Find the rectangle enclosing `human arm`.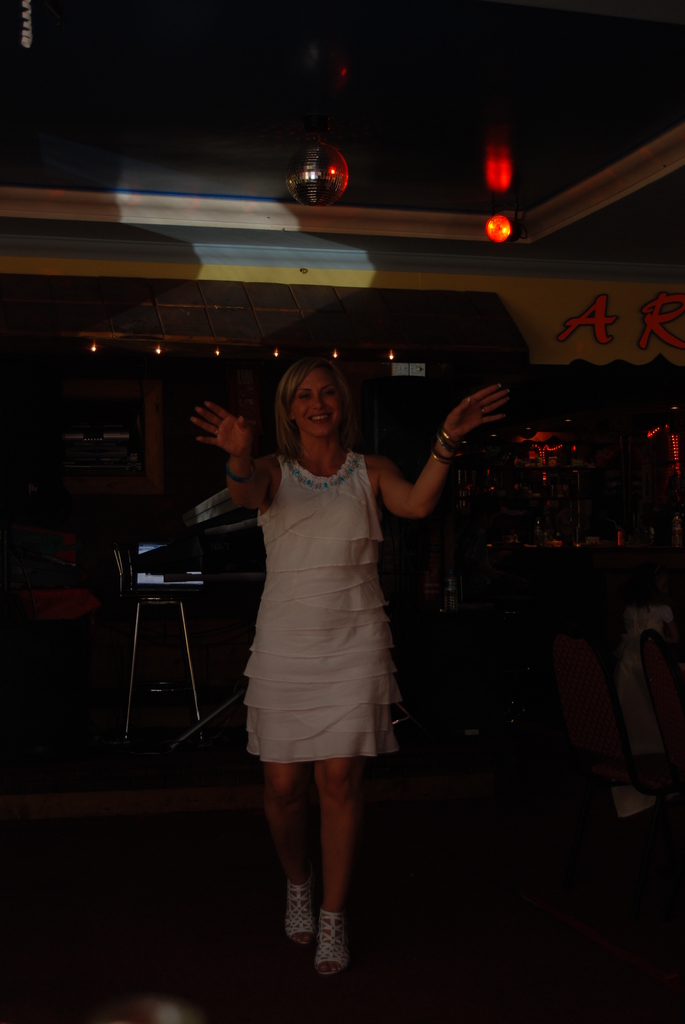
370:397:508:549.
